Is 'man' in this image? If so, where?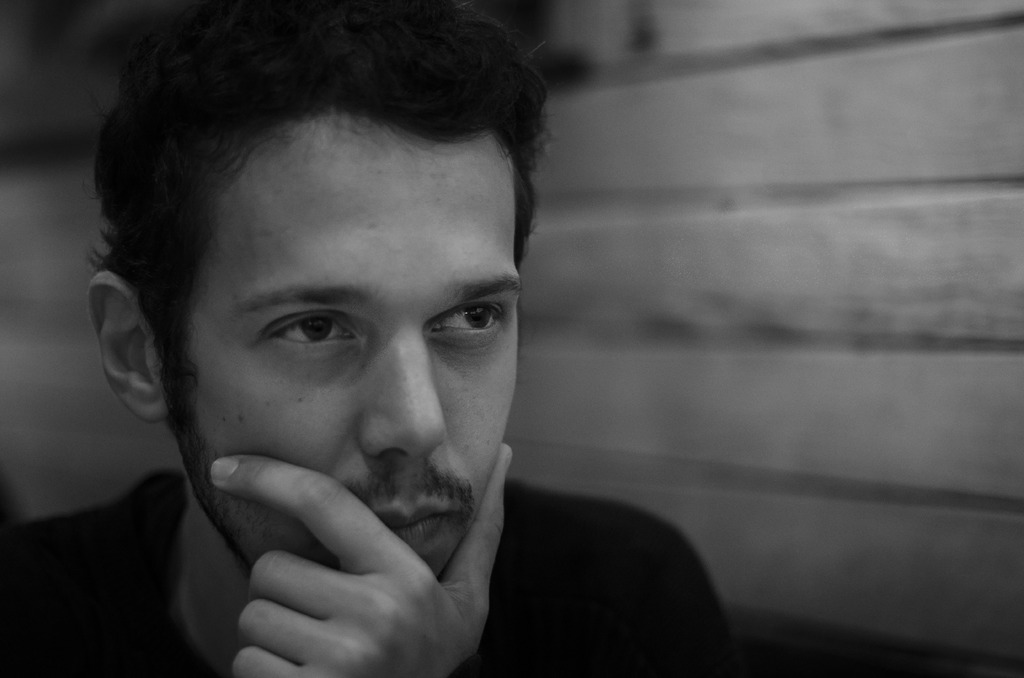
Yes, at detection(0, 34, 651, 677).
